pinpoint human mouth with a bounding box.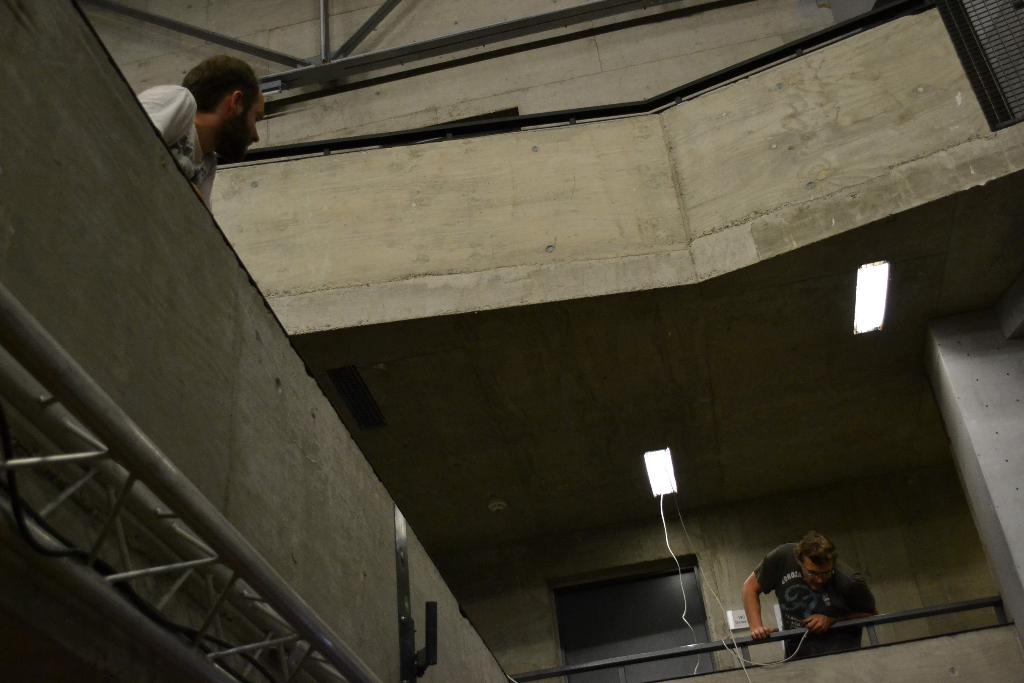
x1=810 y1=582 x2=826 y2=592.
